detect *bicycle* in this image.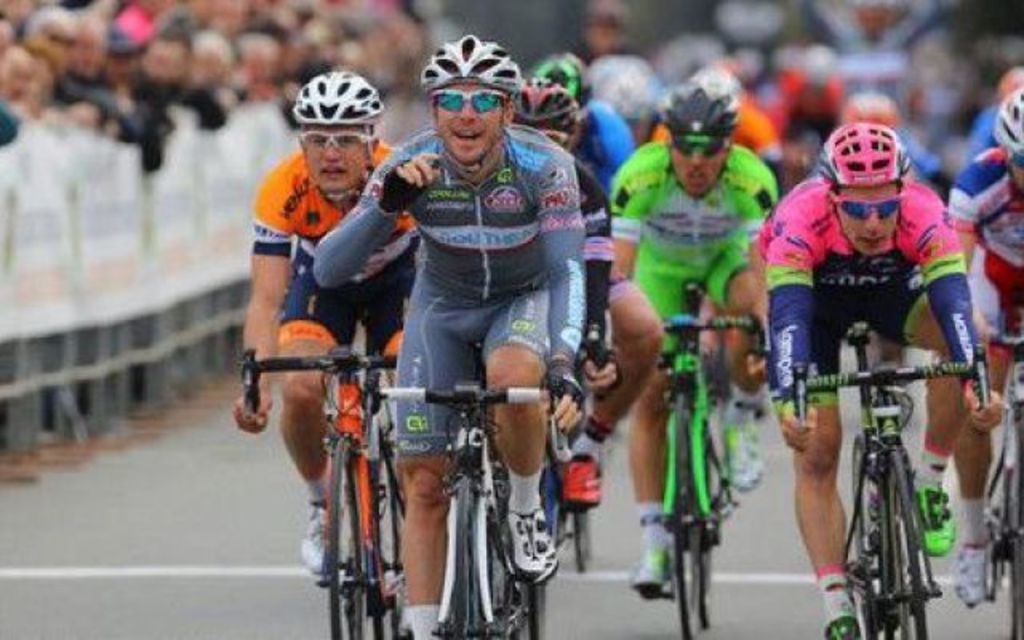
Detection: [550,320,613,579].
